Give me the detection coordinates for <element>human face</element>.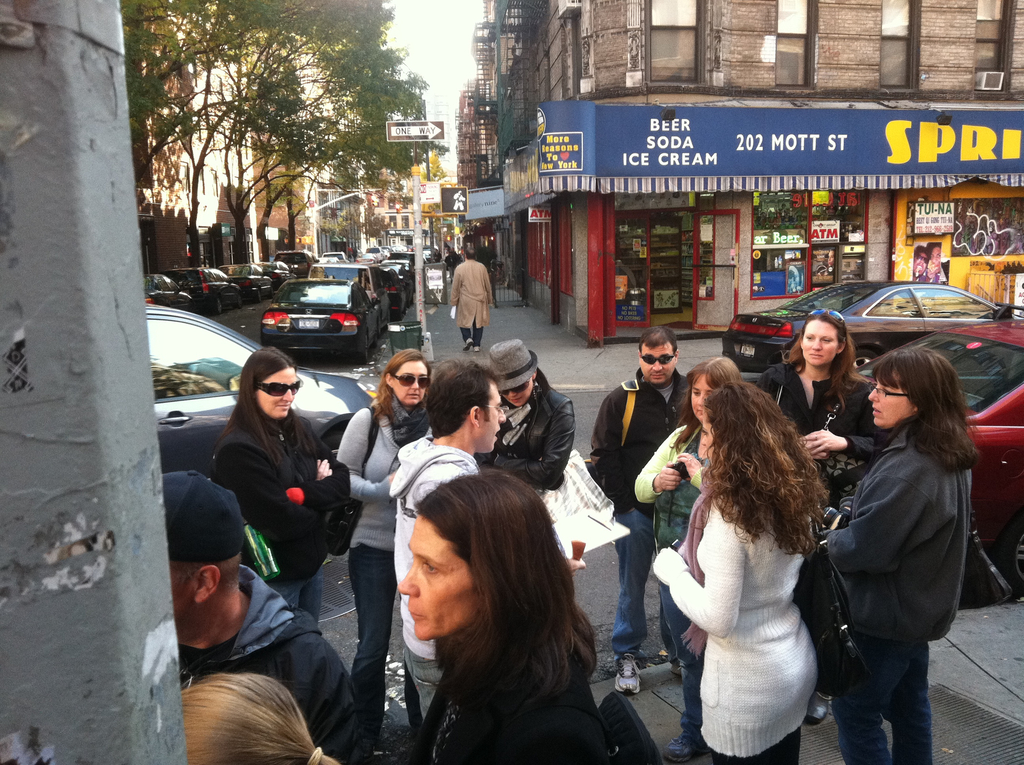
crop(483, 384, 506, 451).
